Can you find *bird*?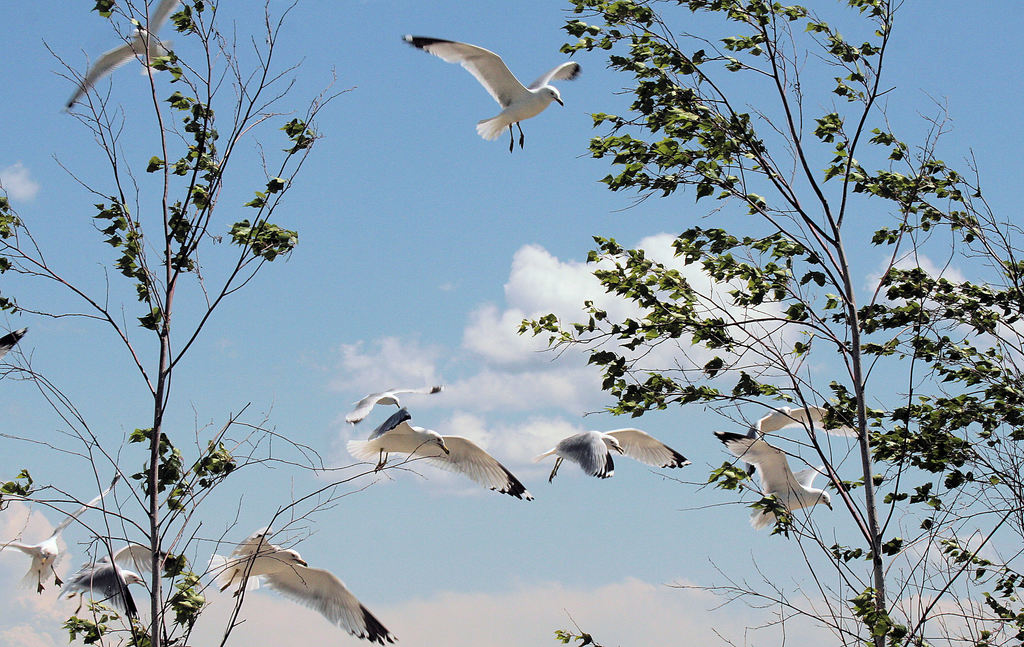
Yes, bounding box: (340,386,447,426).
